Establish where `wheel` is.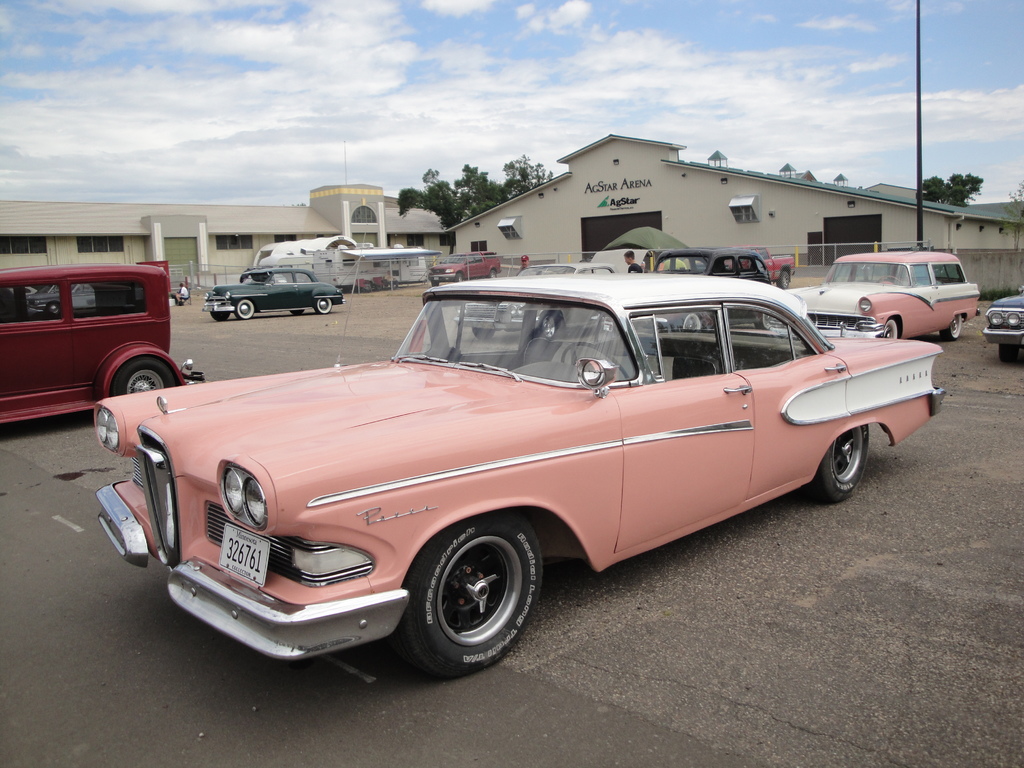
Established at (x1=404, y1=533, x2=531, y2=673).
